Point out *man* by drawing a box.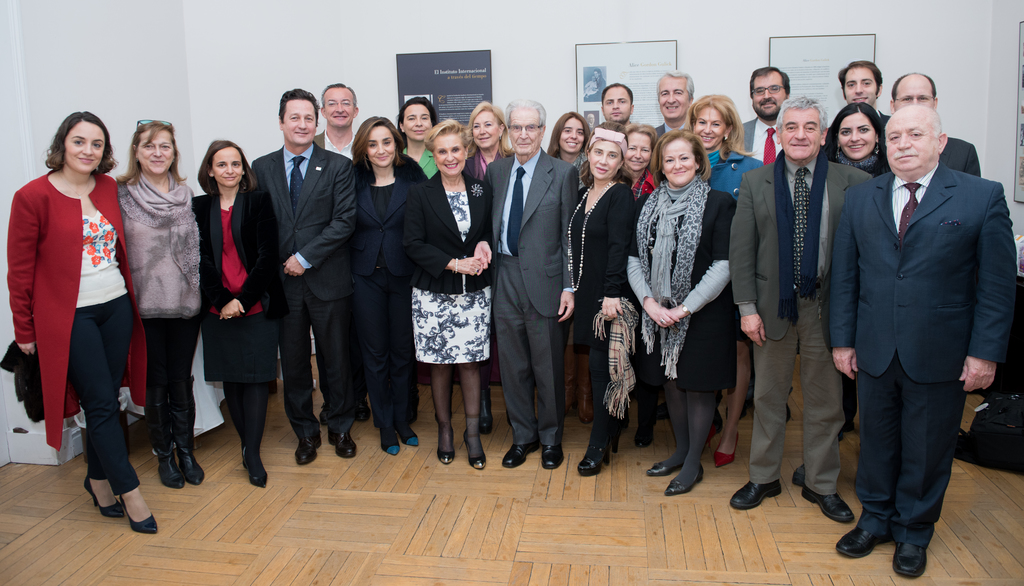
box(827, 103, 1018, 577).
